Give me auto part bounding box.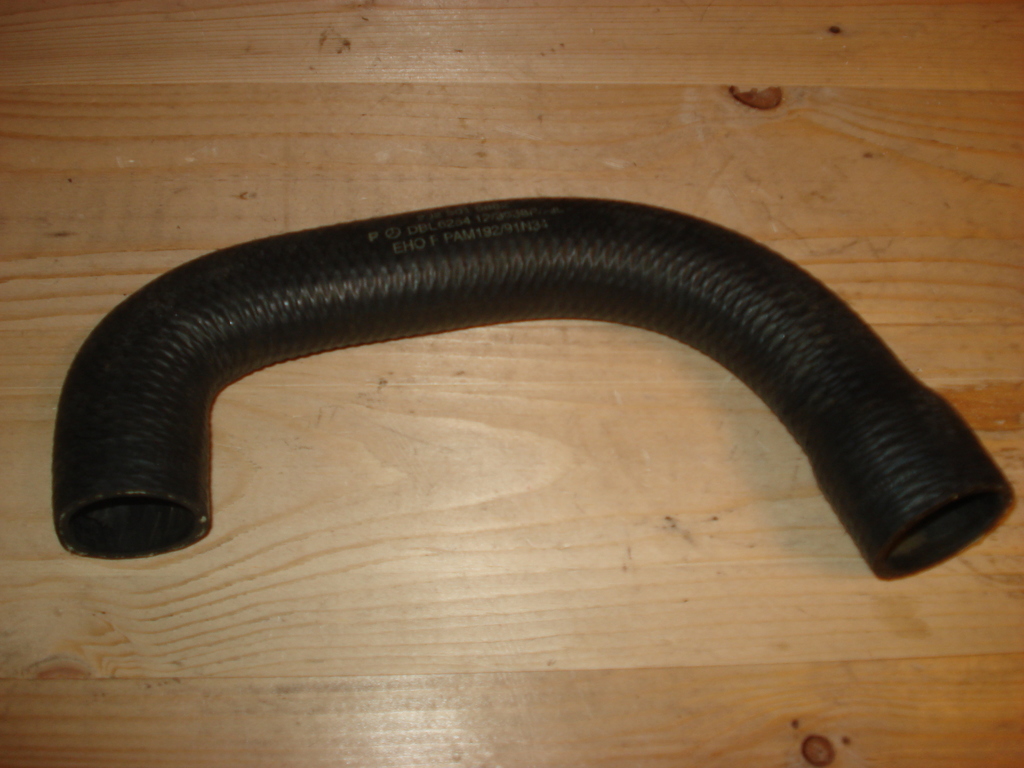
53 193 1017 584.
